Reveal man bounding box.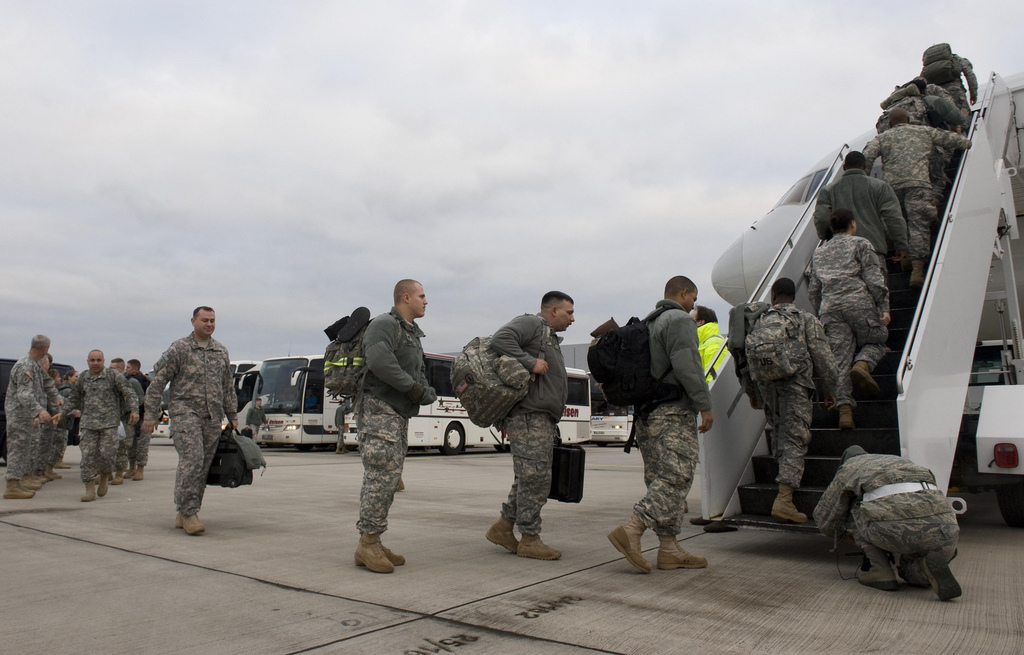
Revealed: x1=480 y1=285 x2=572 y2=564.
